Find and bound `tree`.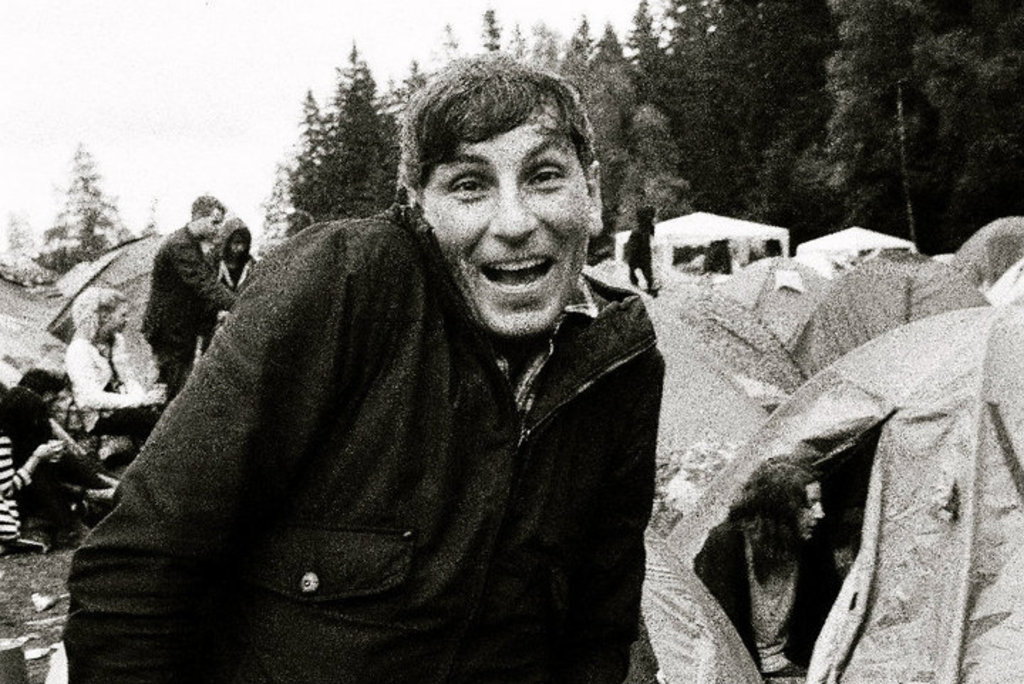
Bound: bbox=[30, 118, 124, 266].
